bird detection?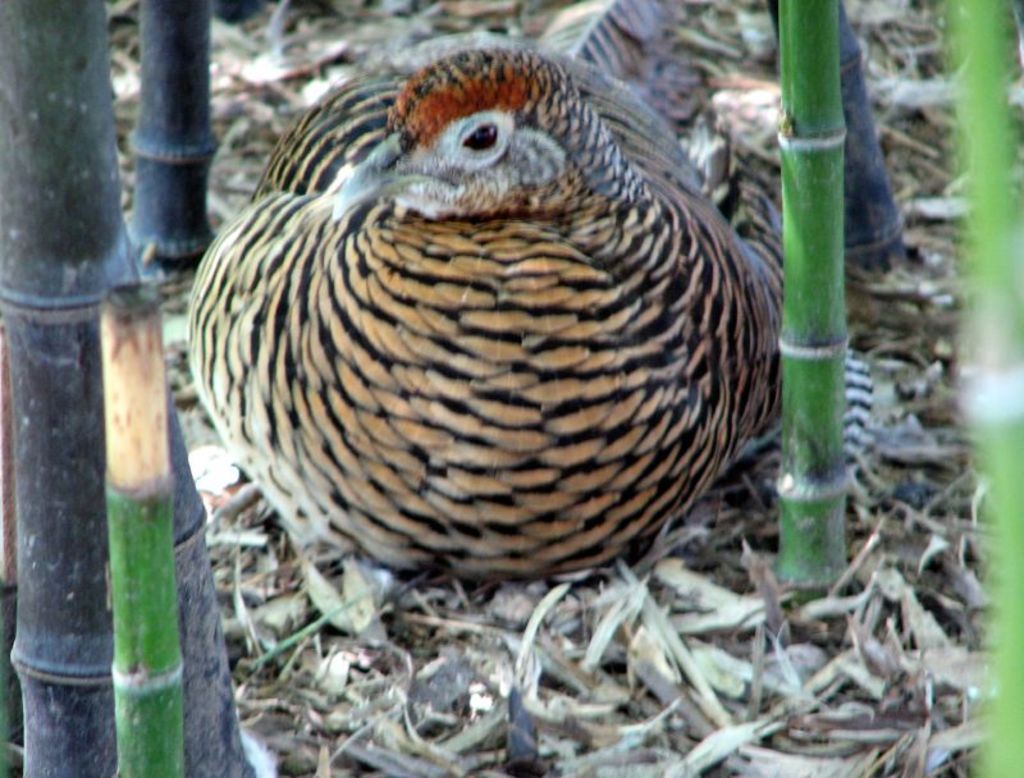
select_region(186, 31, 864, 596)
